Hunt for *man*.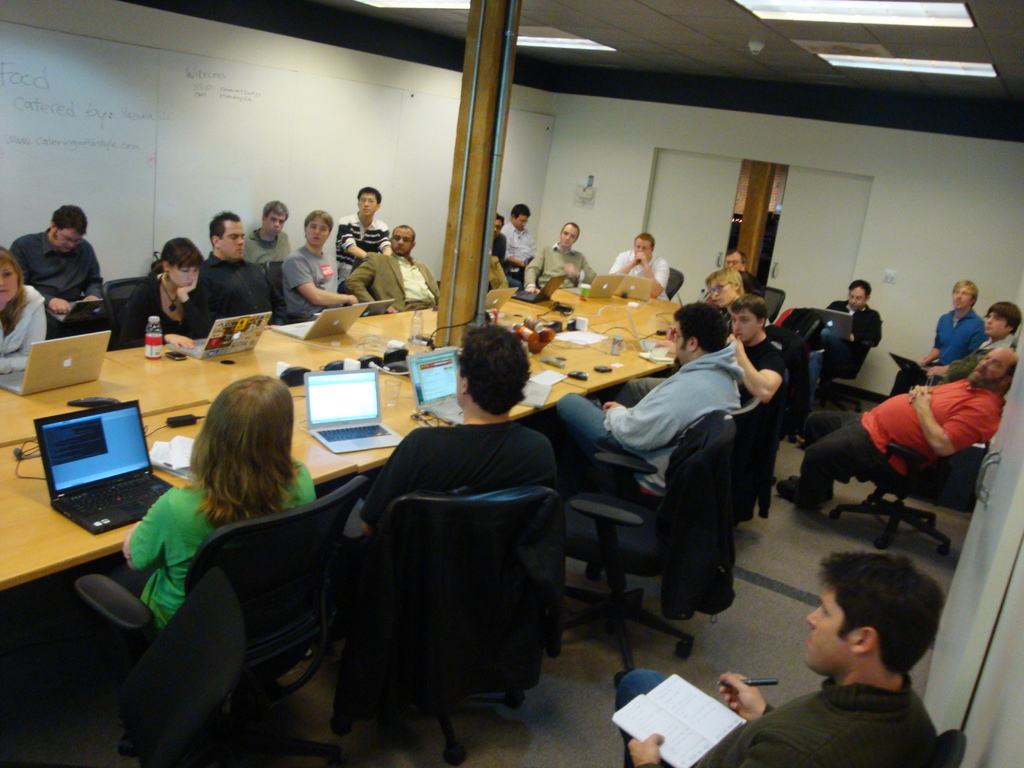
Hunted down at rect(528, 220, 596, 292).
